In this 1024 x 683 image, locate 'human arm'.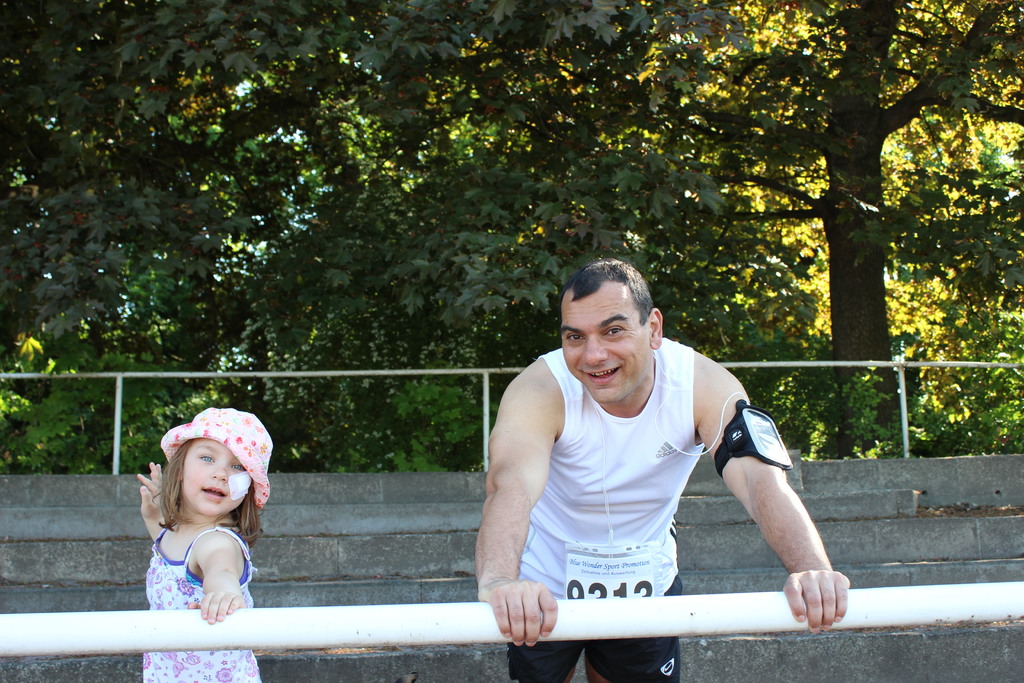
Bounding box: <bbox>187, 525, 248, 629</bbox>.
